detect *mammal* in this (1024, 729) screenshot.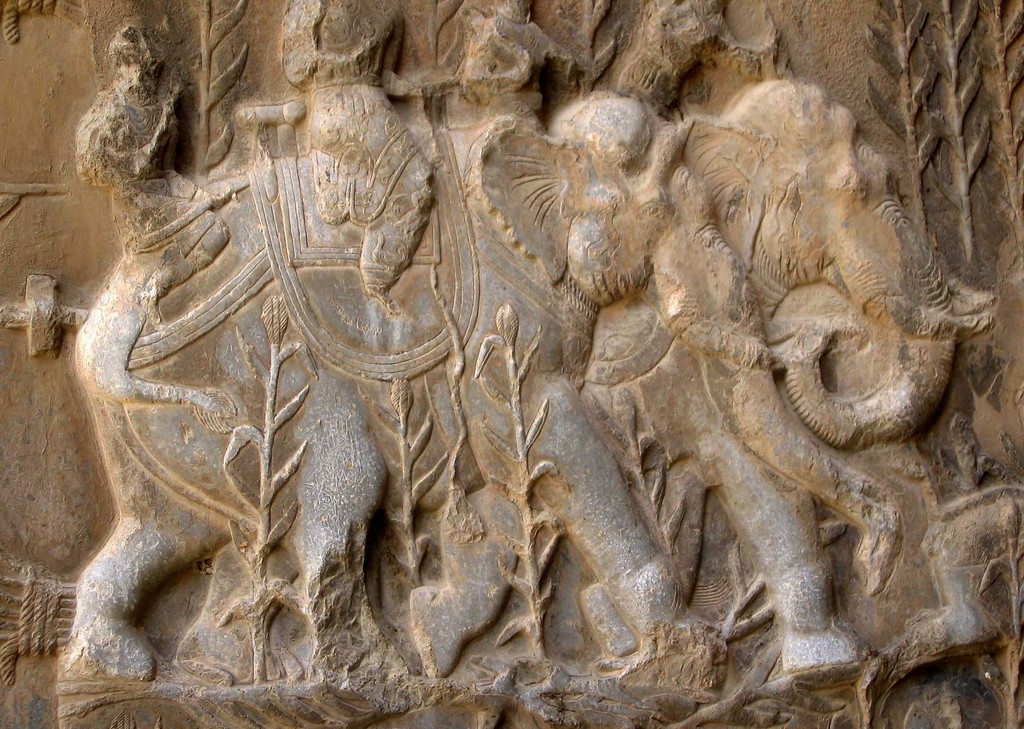
Detection: left=408, top=75, right=991, bottom=682.
